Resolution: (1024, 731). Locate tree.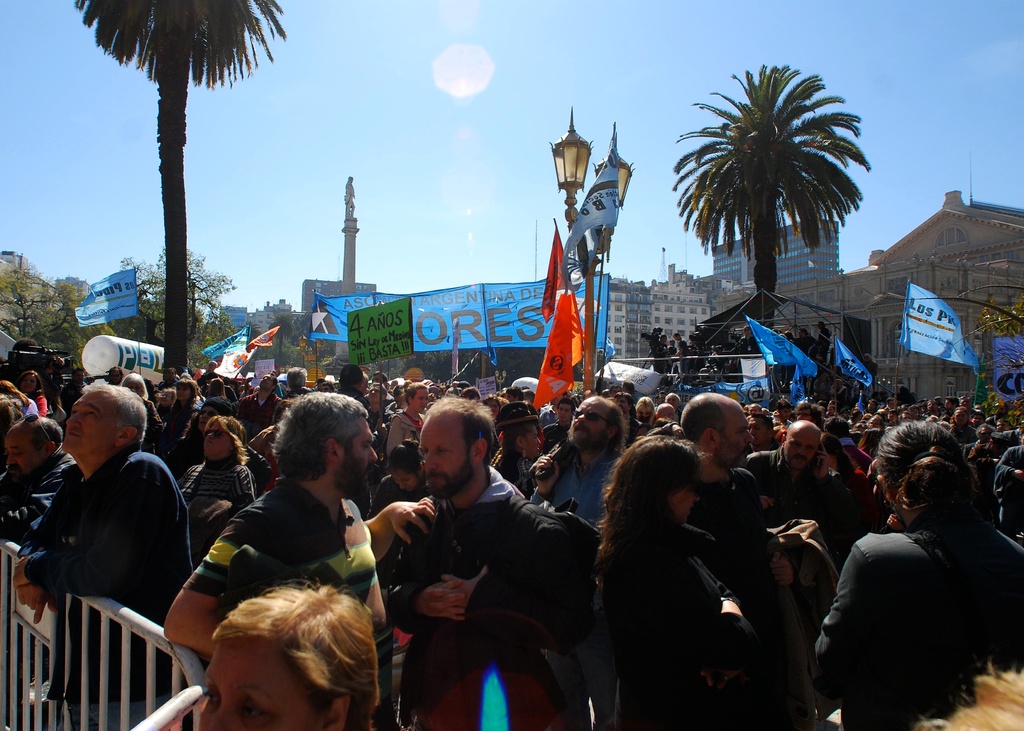
[x1=122, y1=229, x2=246, y2=371].
